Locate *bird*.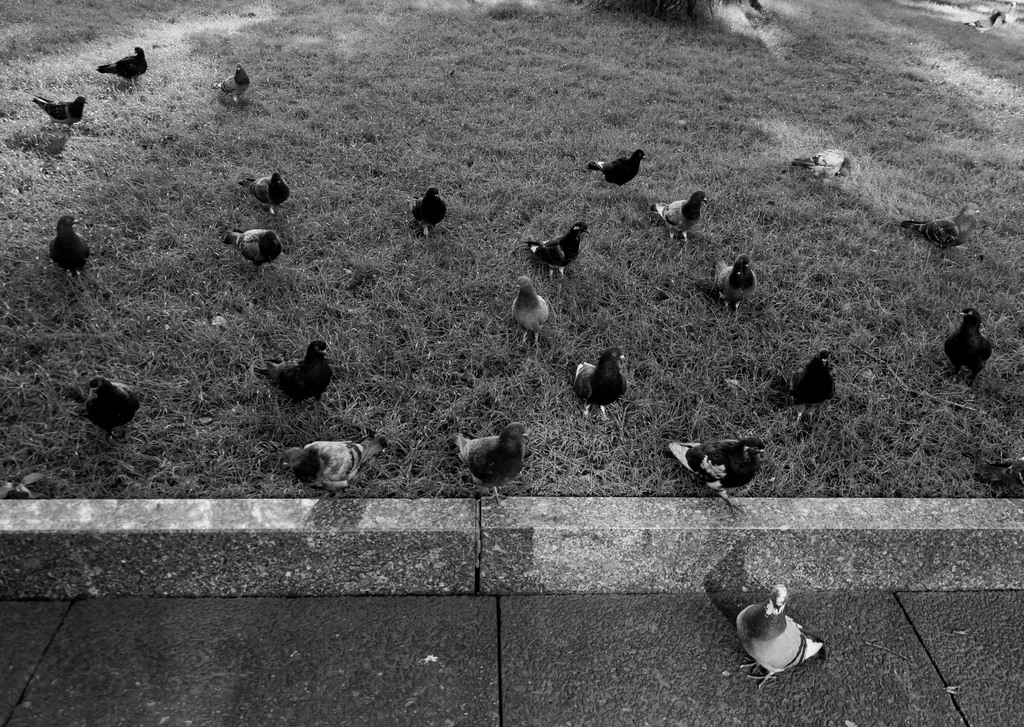
Bounding box: 235 172 287 213.
